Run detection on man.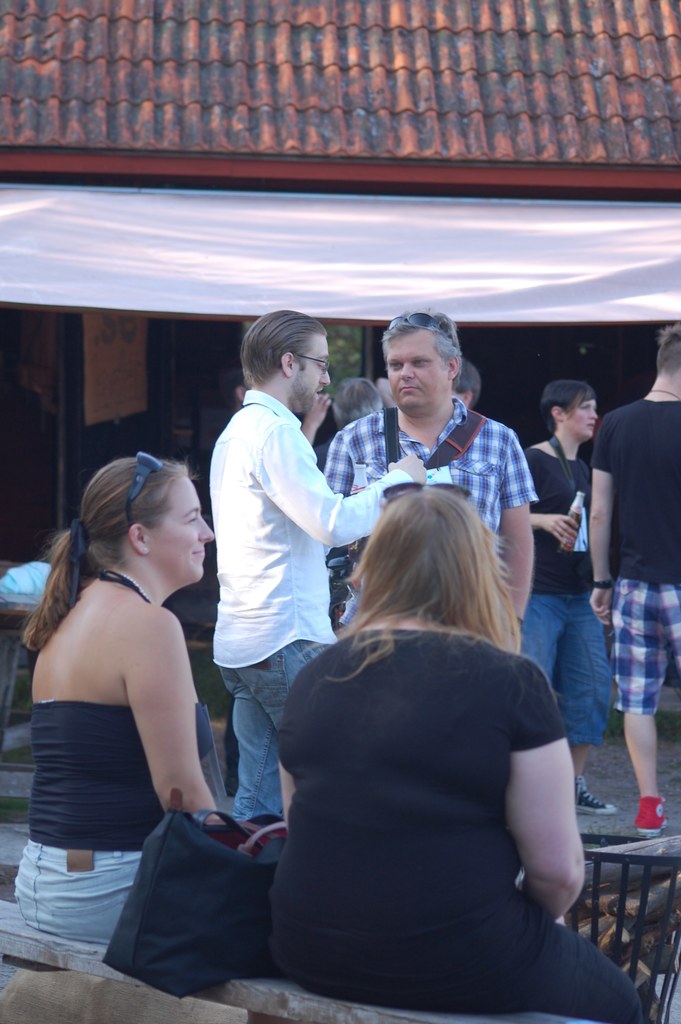
Result: {"left": 200, "top": 300, "right": 378, "bottom": 778}.
